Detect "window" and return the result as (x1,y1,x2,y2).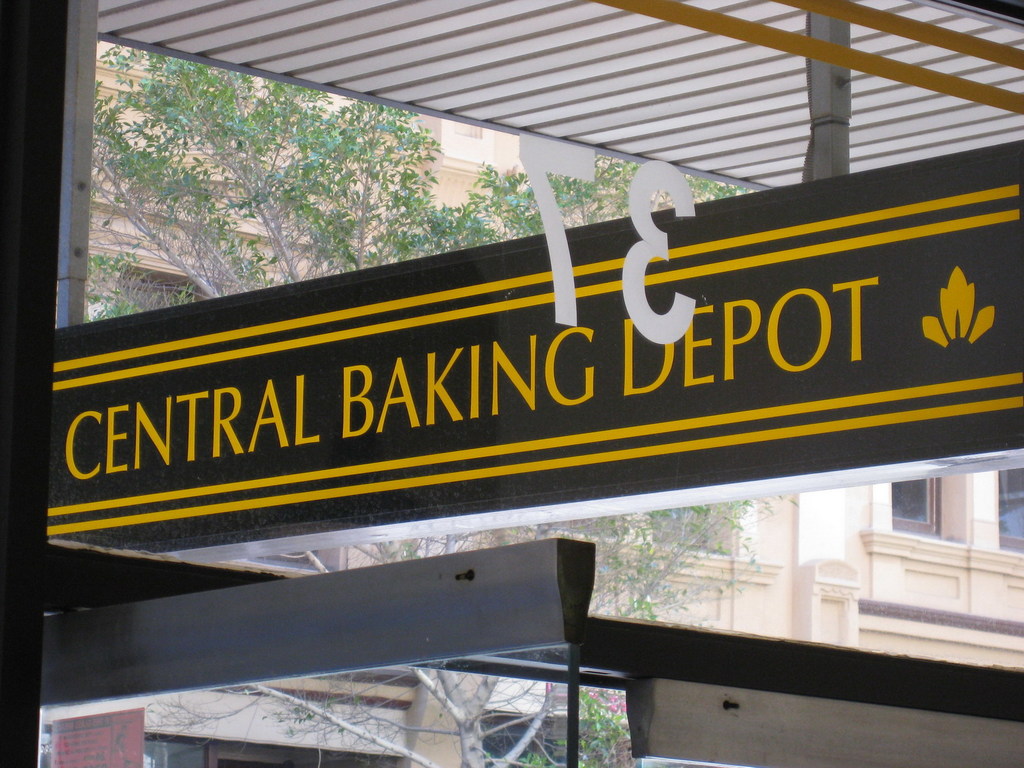
(990,466,1023,547).
